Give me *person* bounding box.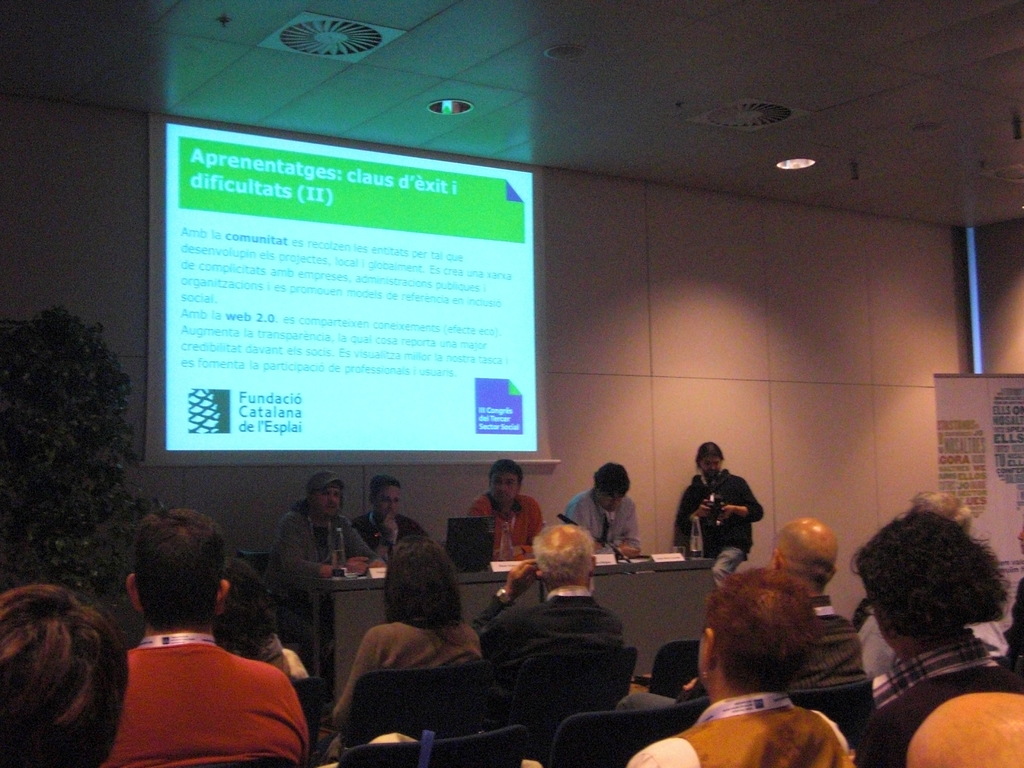
<box>911,484,975,534</box>.
